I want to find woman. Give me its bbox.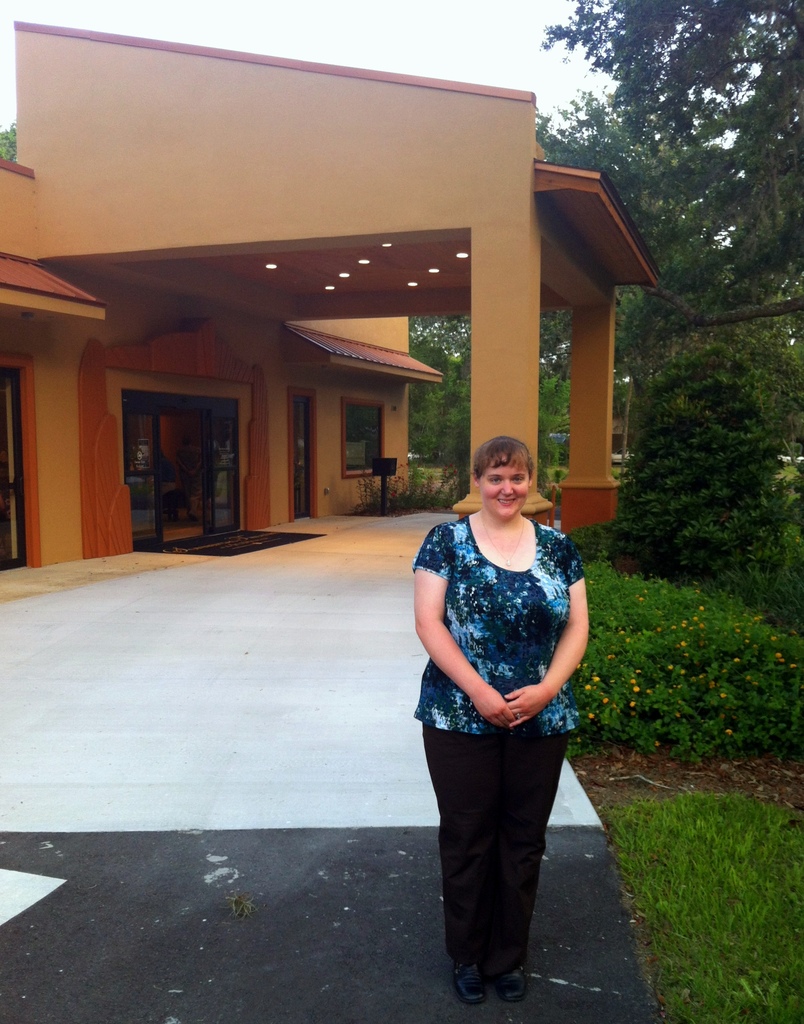
<box>401,413,600,985</box>.
